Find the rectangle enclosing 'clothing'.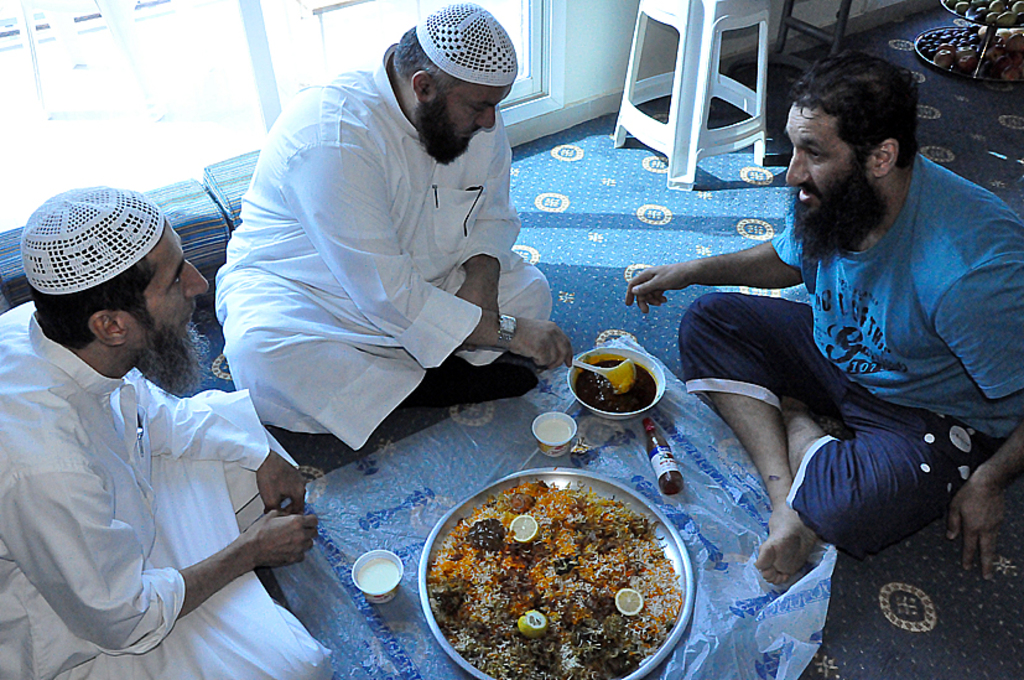
{"x1": 207, "y1": 46, "x2": 568, "y2": 448}.
